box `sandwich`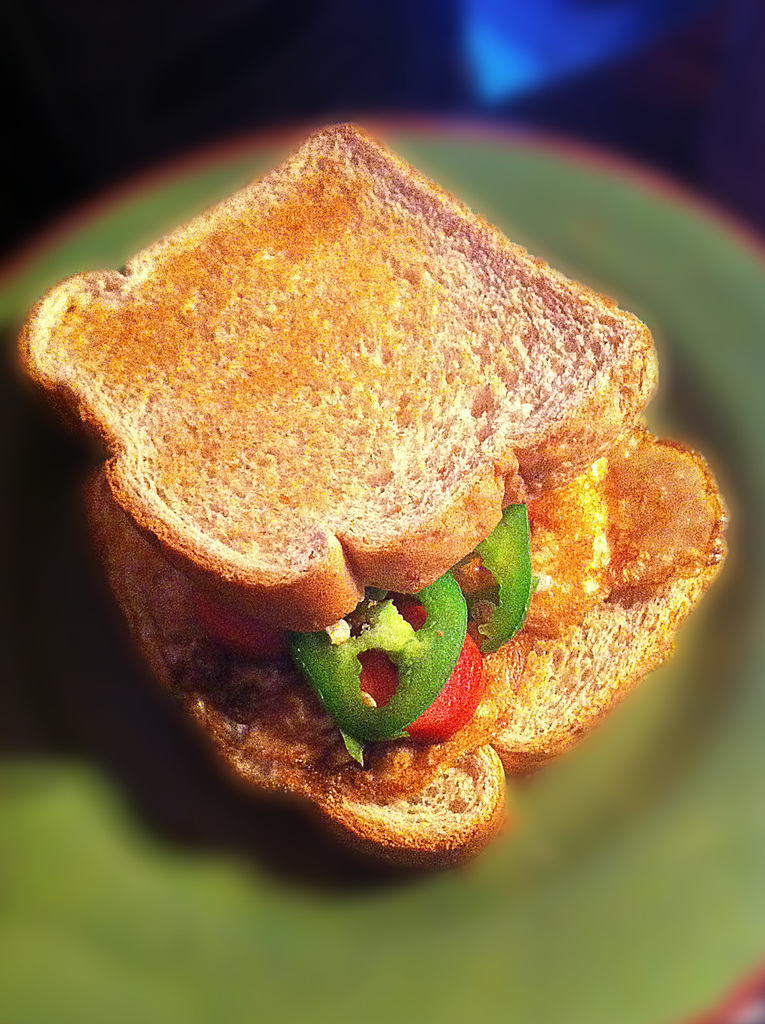
bbox=(8, 122, 729, 878)
